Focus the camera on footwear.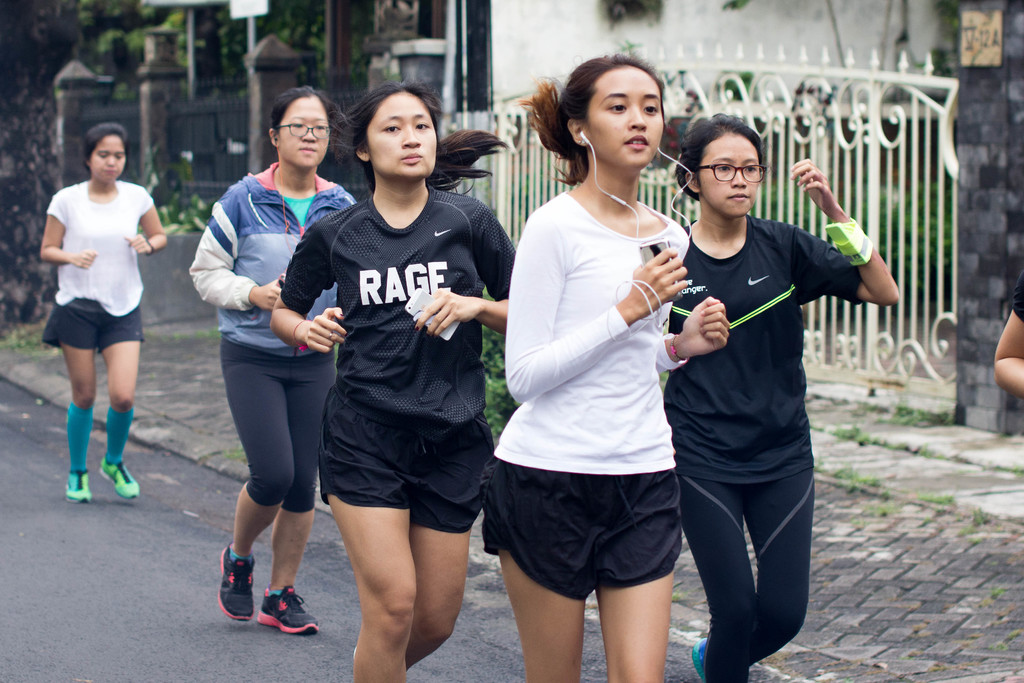
Focus region: region(97, 456, 141, 498).
